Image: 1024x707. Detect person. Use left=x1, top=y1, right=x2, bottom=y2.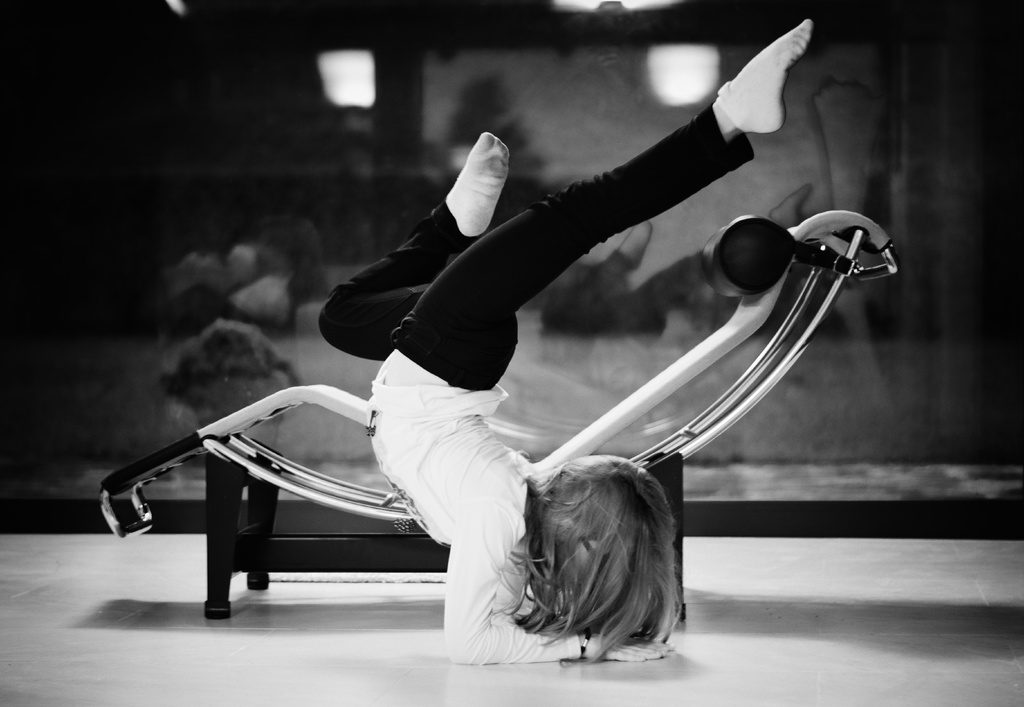
left=317, top=18, right=815, bottom=667.
